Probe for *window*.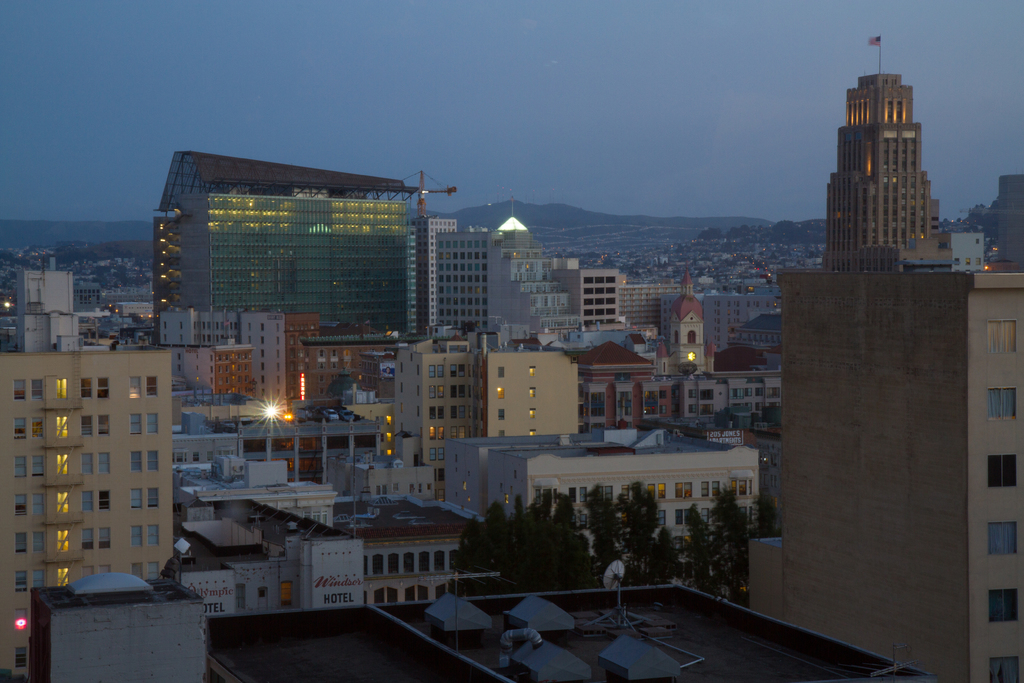
Probe result: locate(585, 288, 595, 296).
